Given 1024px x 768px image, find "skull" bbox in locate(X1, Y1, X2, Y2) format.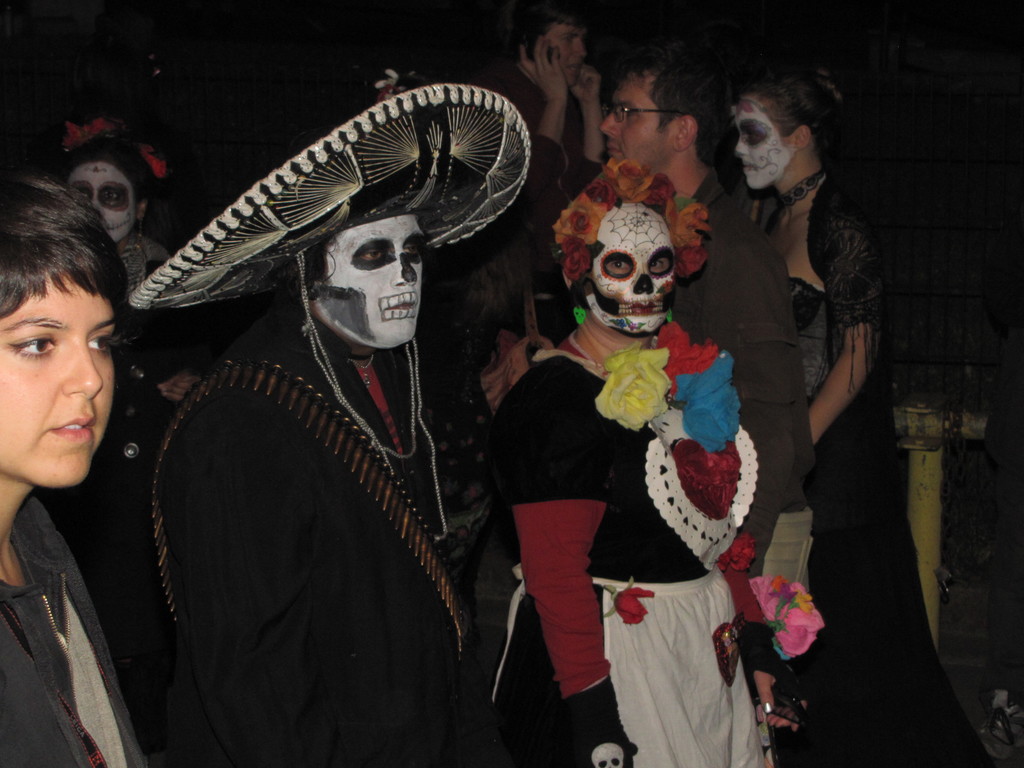
locate(576, 191, 686, 329).
